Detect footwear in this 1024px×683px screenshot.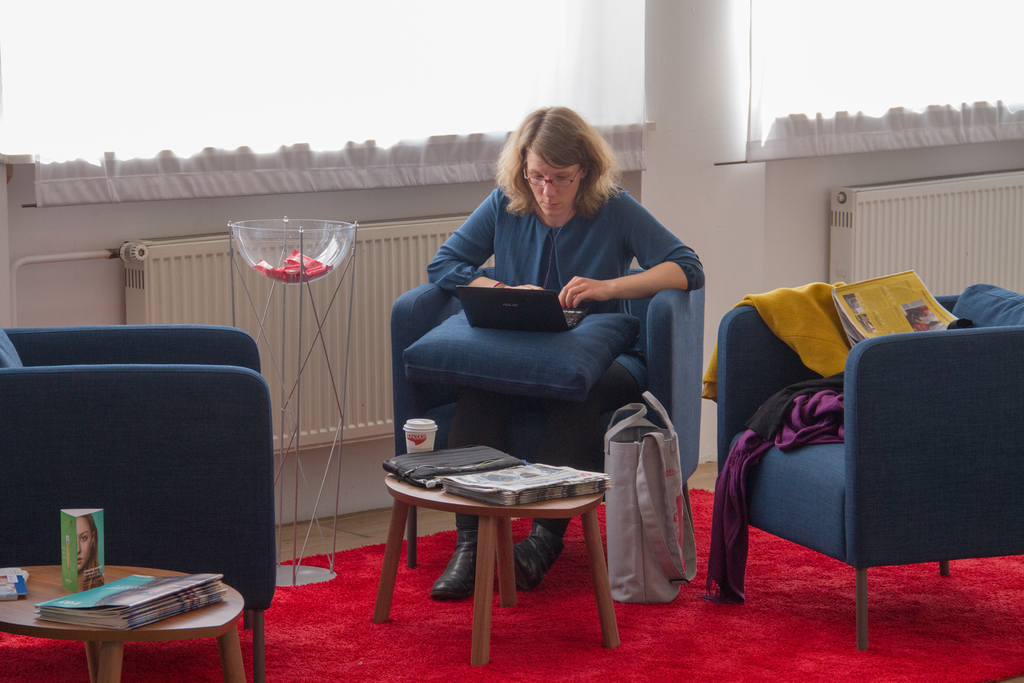
Detection: (511, 520, 566, 596).
